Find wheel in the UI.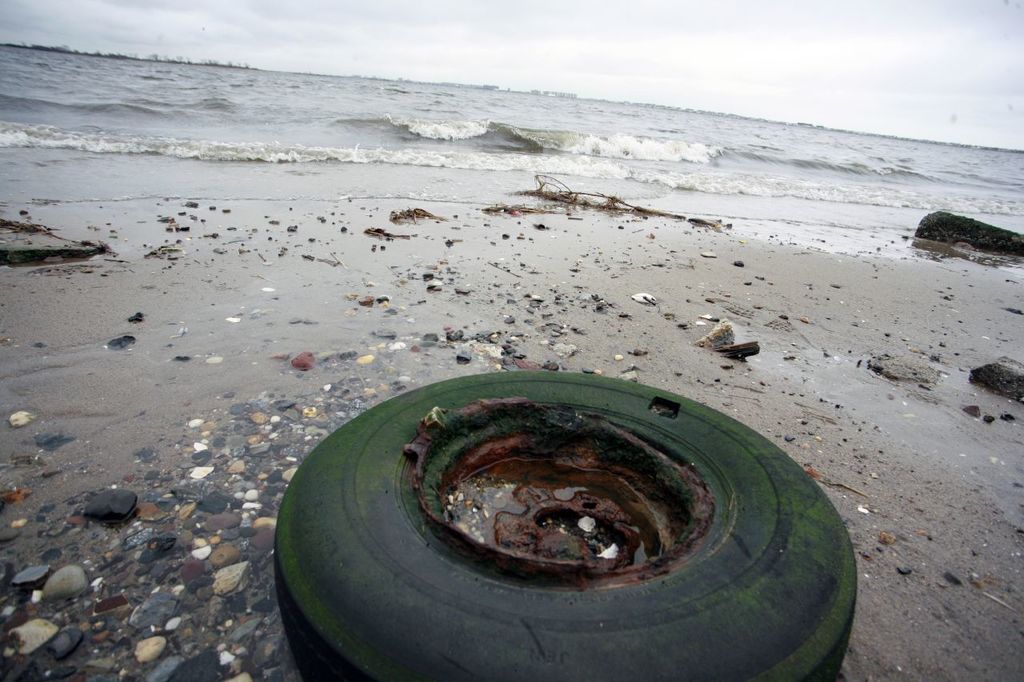
UI element at box(328, 369, 882, 681).
